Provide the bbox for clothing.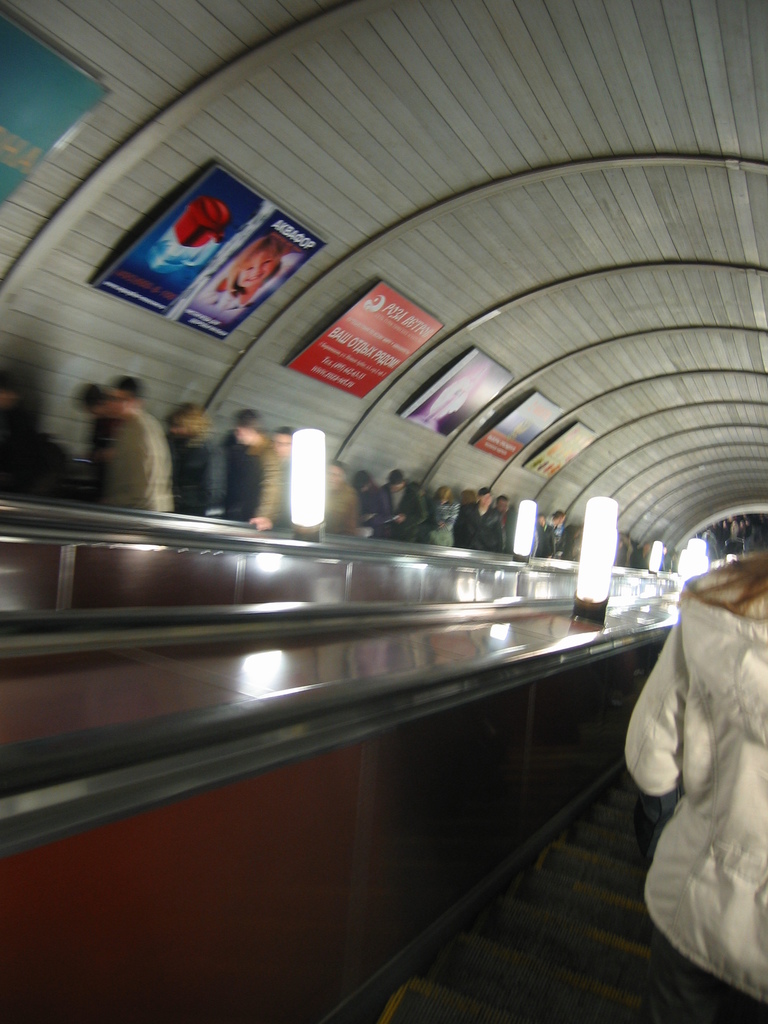
pyautogui.locateOnScreen(230, 442, 278, 520).
